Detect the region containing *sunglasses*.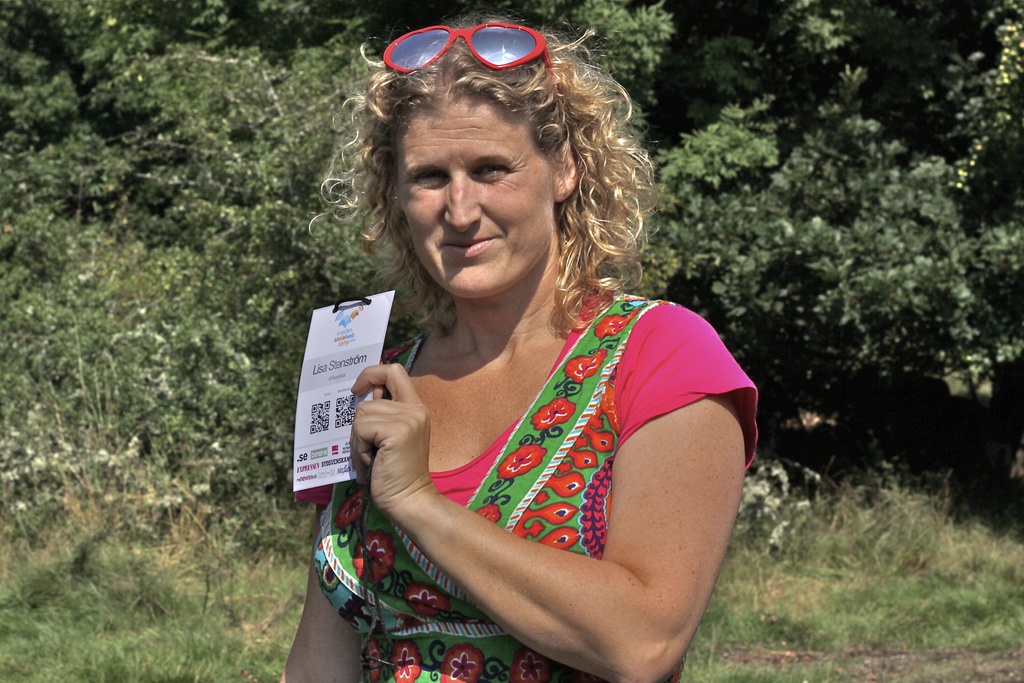
bbox(378, 23, 557, 93).
